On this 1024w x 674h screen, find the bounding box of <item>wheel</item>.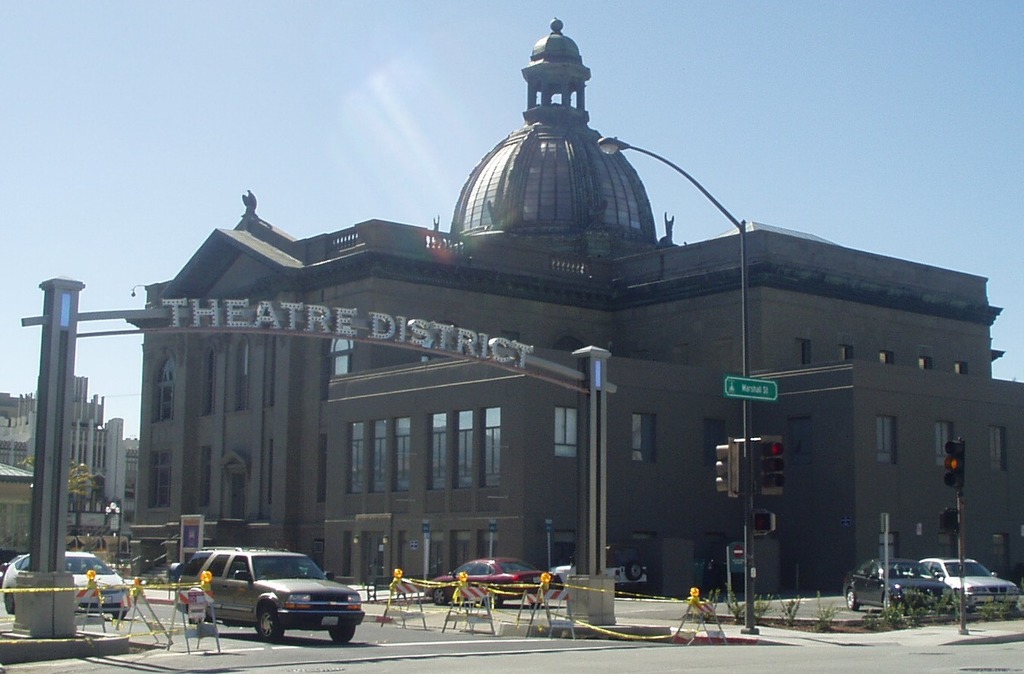
Bounding box: pyautogui.locateOnScreen(434, 589, 447, 606).
